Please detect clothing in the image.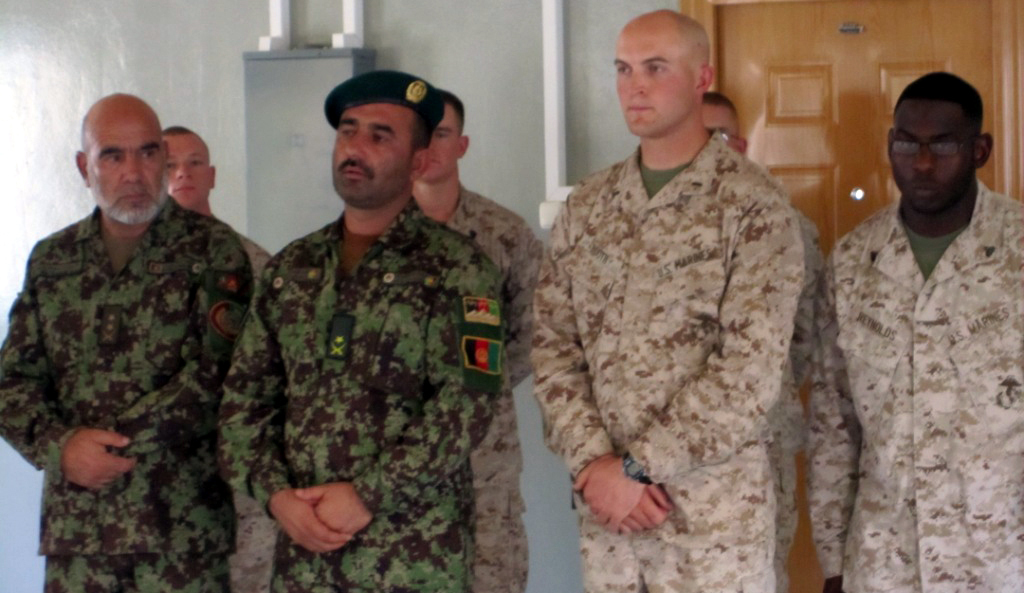
{"x1": 0, "y1": 189, "x2": 259, "y2": 592}.
